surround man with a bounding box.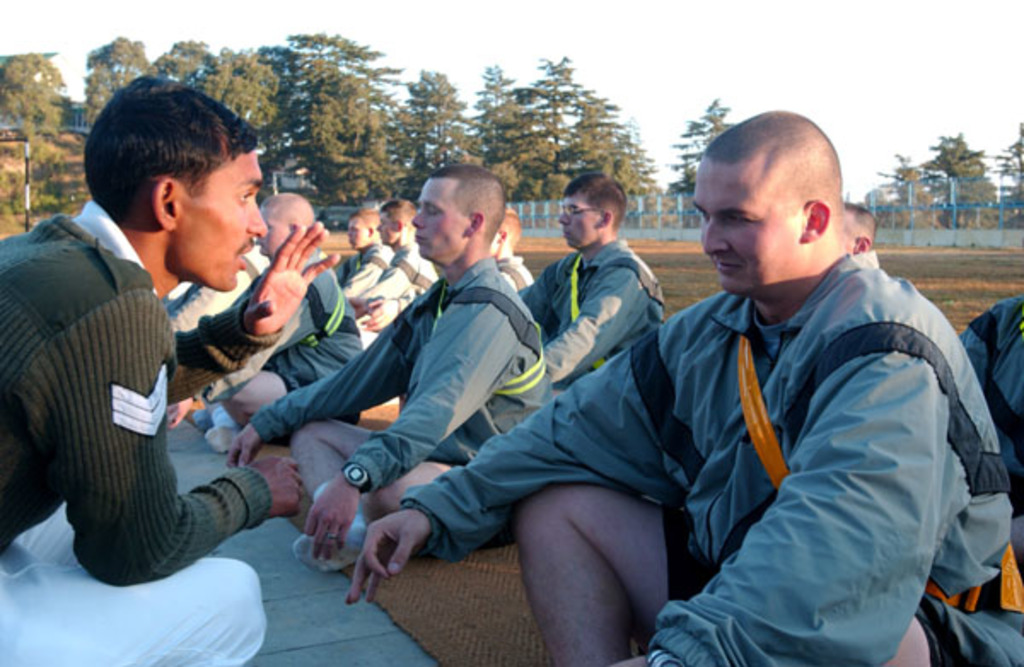
bbox=(331, 208, 393, 299).
